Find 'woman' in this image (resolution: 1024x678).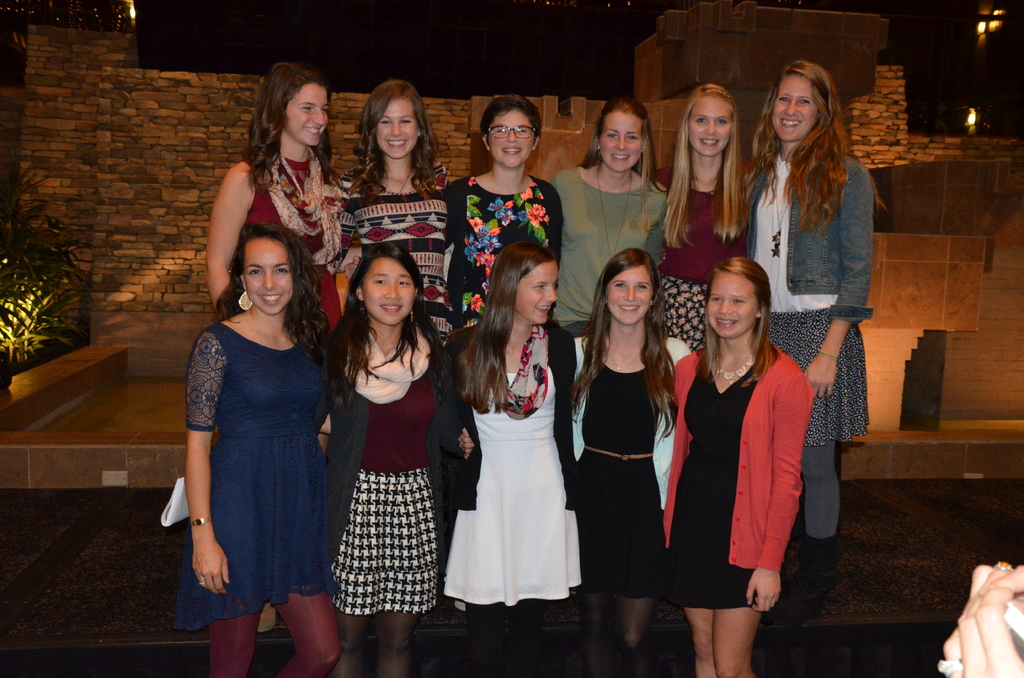
left=179, top=229, right=336, bottom=677.
